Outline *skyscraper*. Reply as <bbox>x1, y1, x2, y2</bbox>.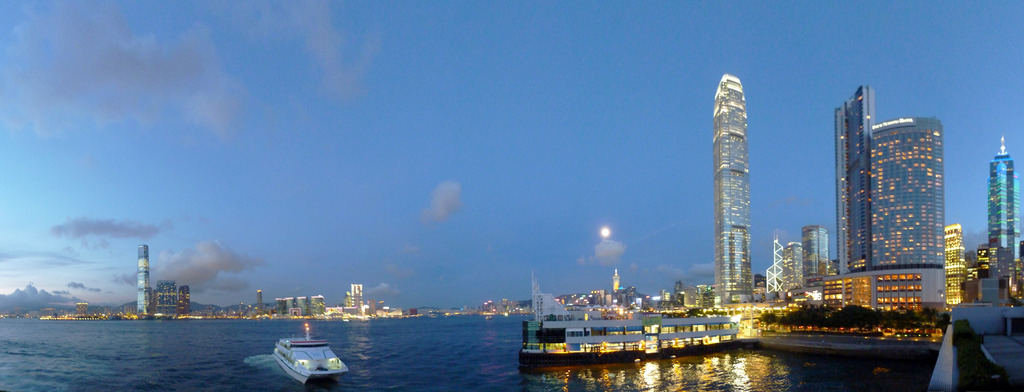
<bbox>824, 90, 966, 309</bbox>.
